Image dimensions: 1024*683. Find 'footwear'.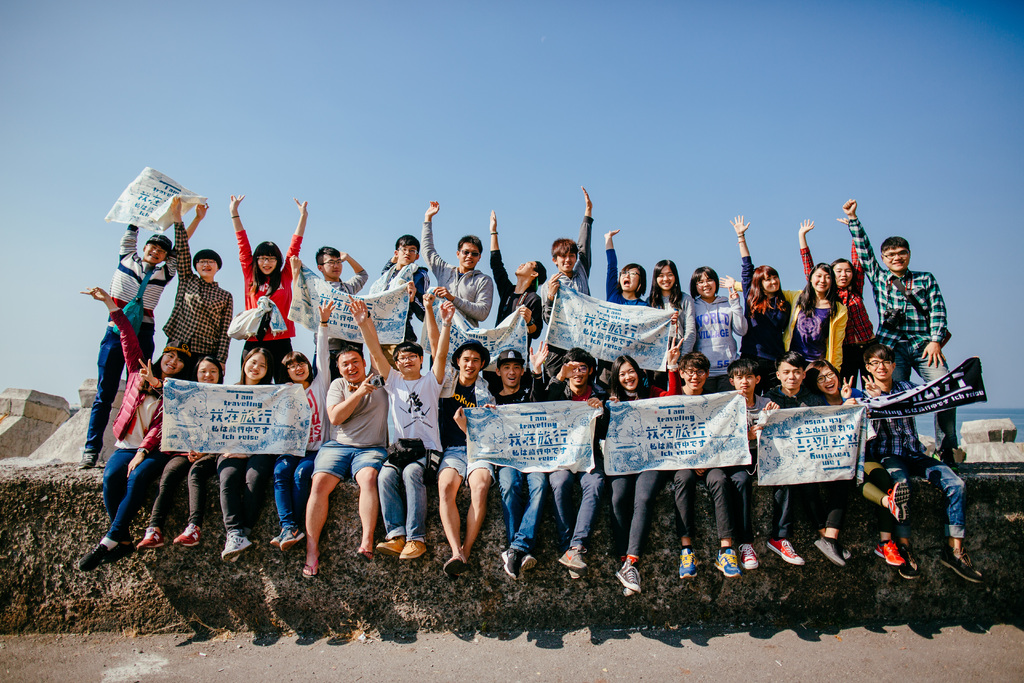
rect(173, 525, 199, 546).
